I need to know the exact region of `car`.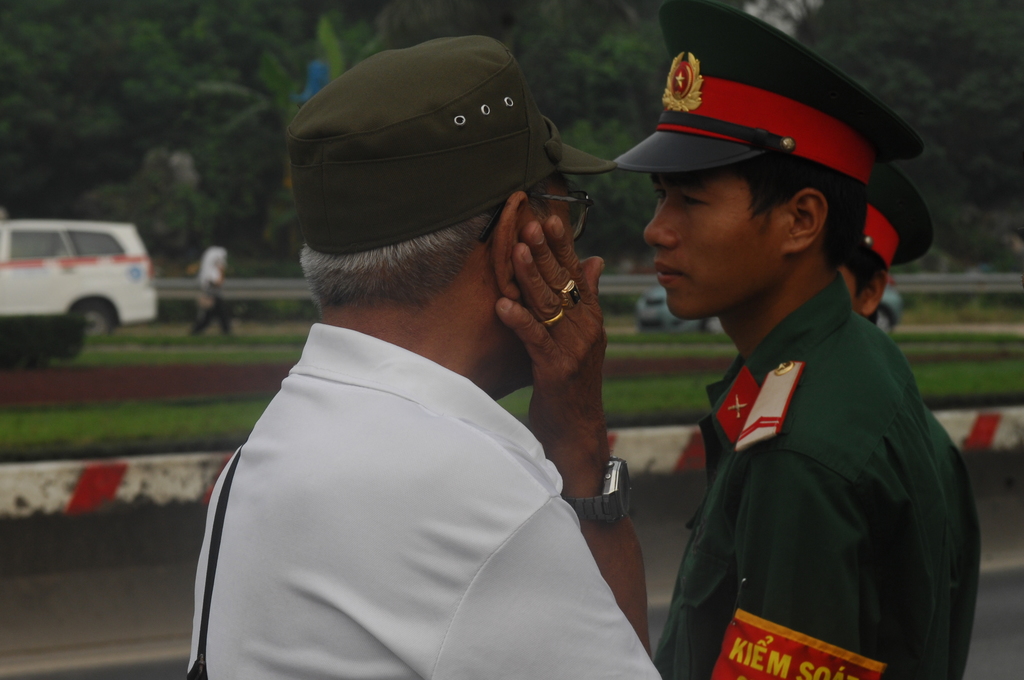
Region: <box>0,215,157,341</box>.
